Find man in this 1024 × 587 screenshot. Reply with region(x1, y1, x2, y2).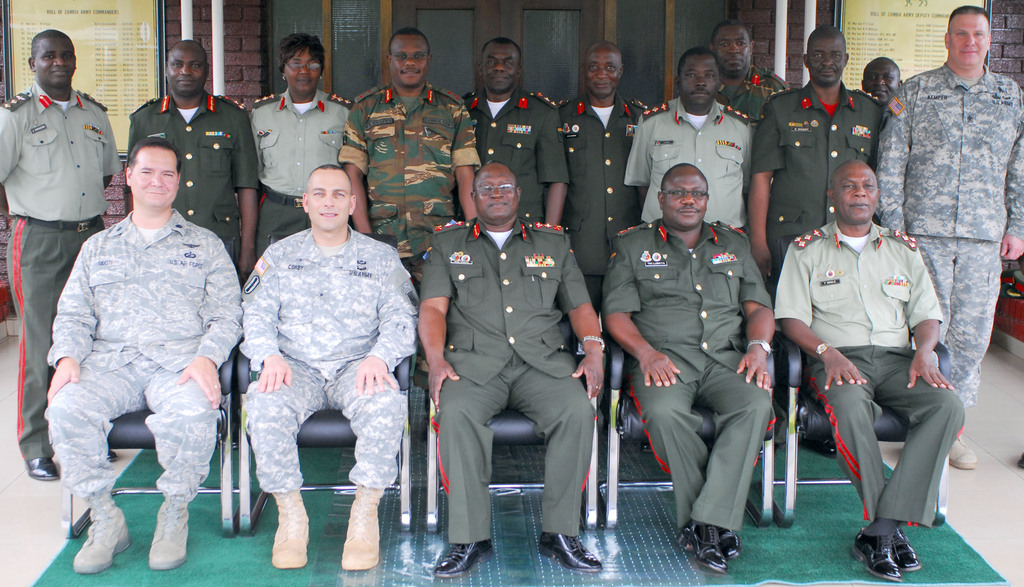
region(876, 4, 1023, 467).
